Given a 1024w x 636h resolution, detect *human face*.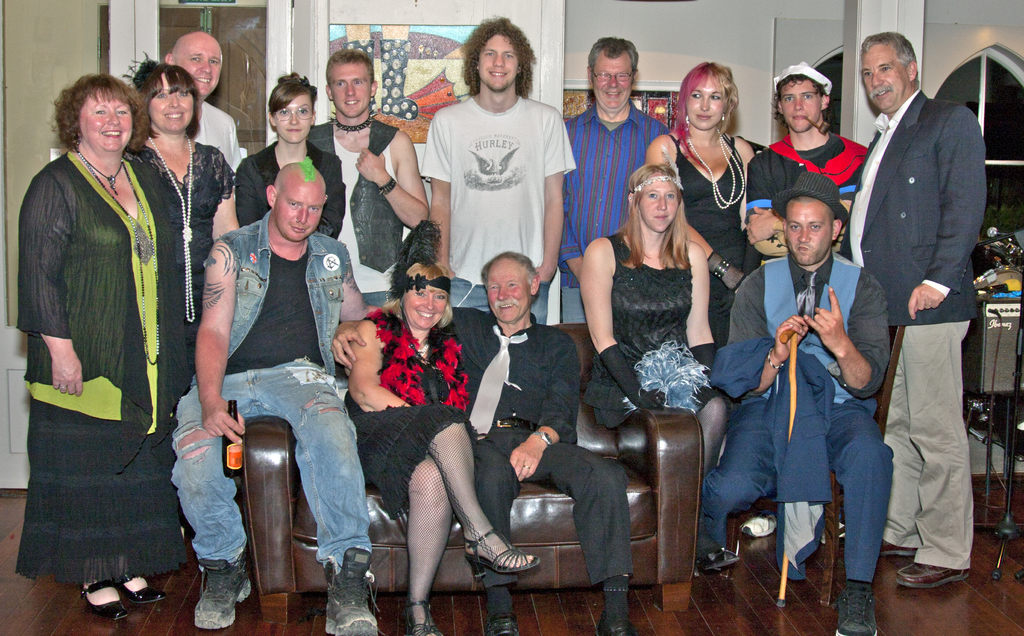
x1=481 y1=35 x2=521 y2=91.
